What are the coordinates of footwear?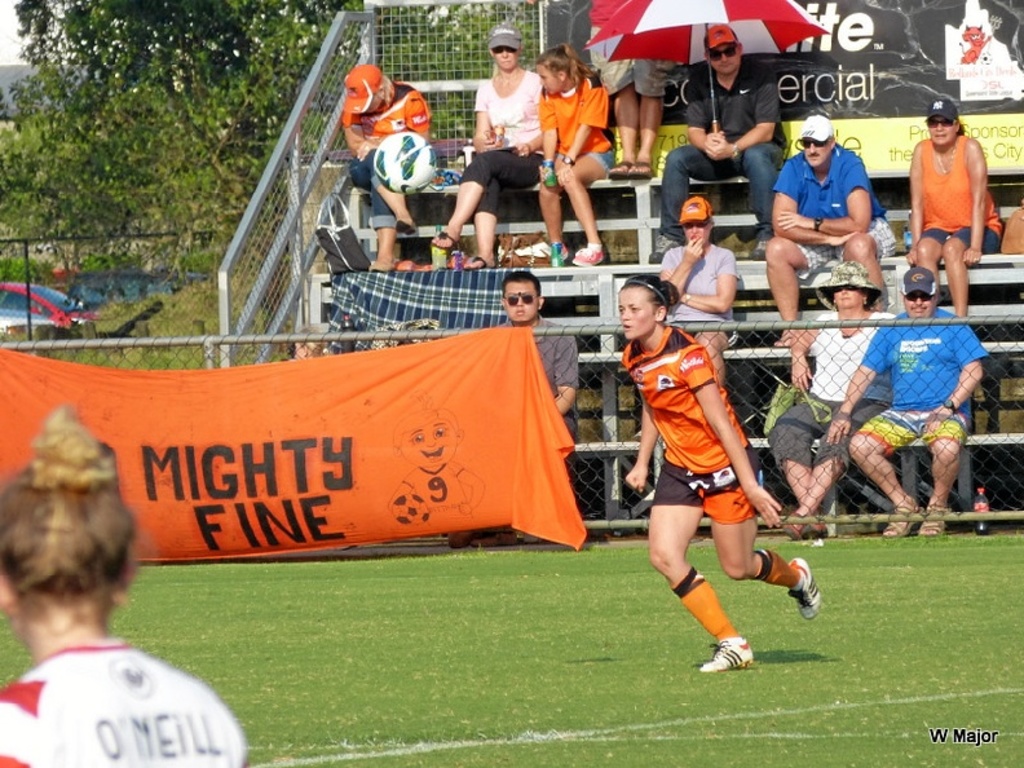
x1=922 y1=518 x2=949 y2=542.
